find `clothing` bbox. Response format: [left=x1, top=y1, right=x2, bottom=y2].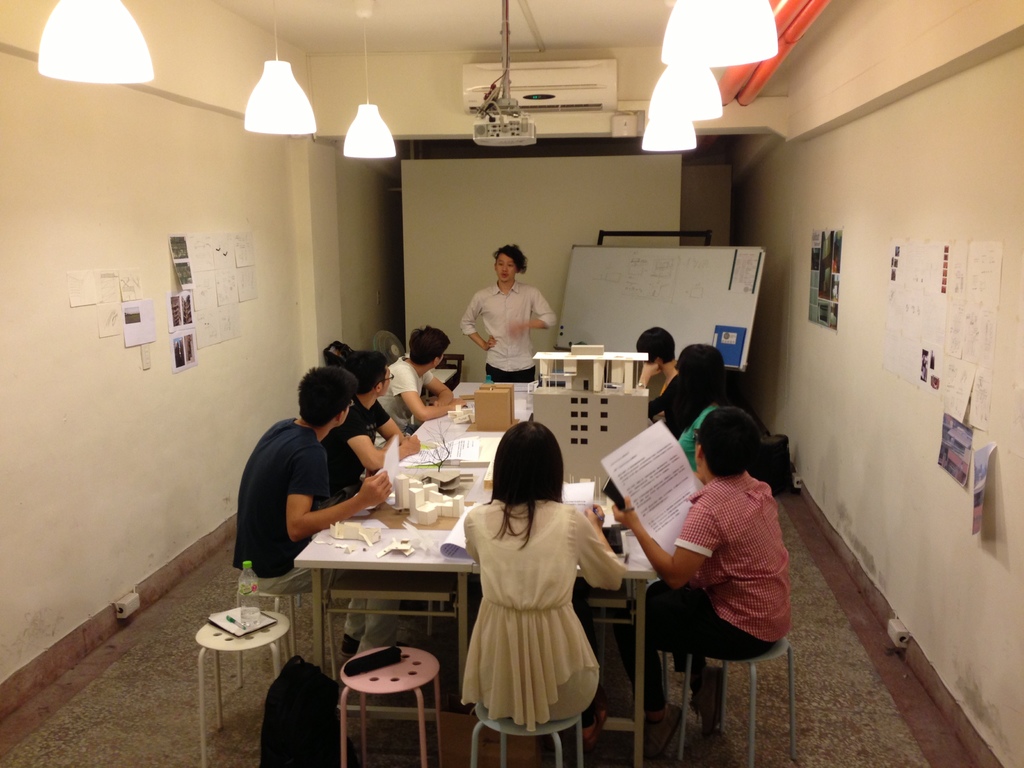
[left=625, top=470, right=806, bottom=711].
